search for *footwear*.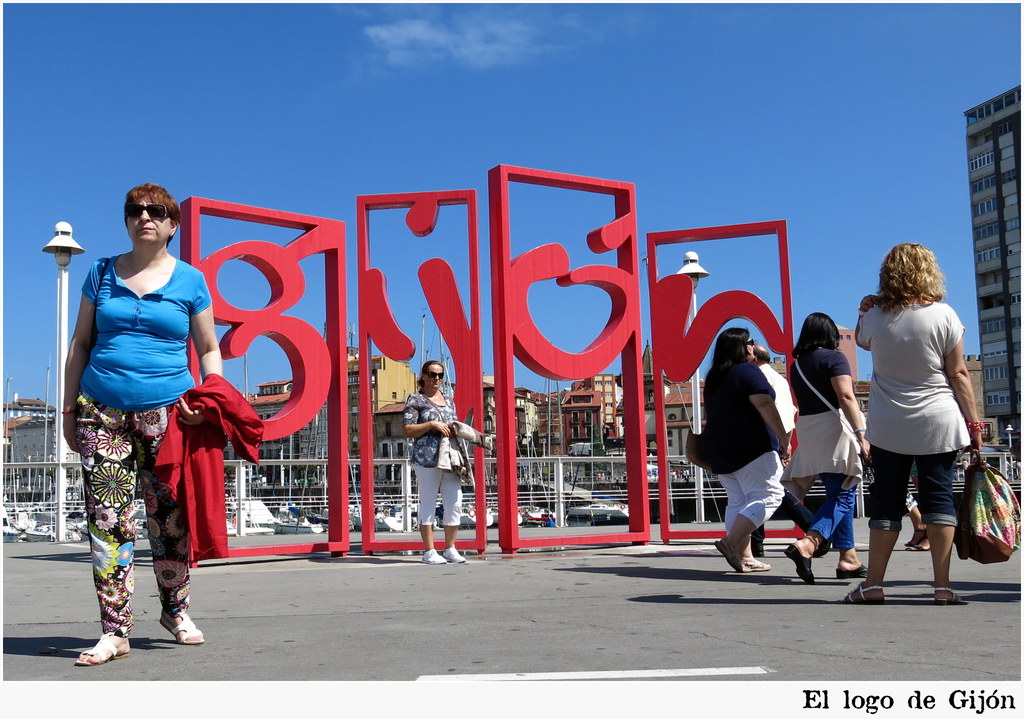
Found at x1=783, y1=542, x2=820, y2=585.
